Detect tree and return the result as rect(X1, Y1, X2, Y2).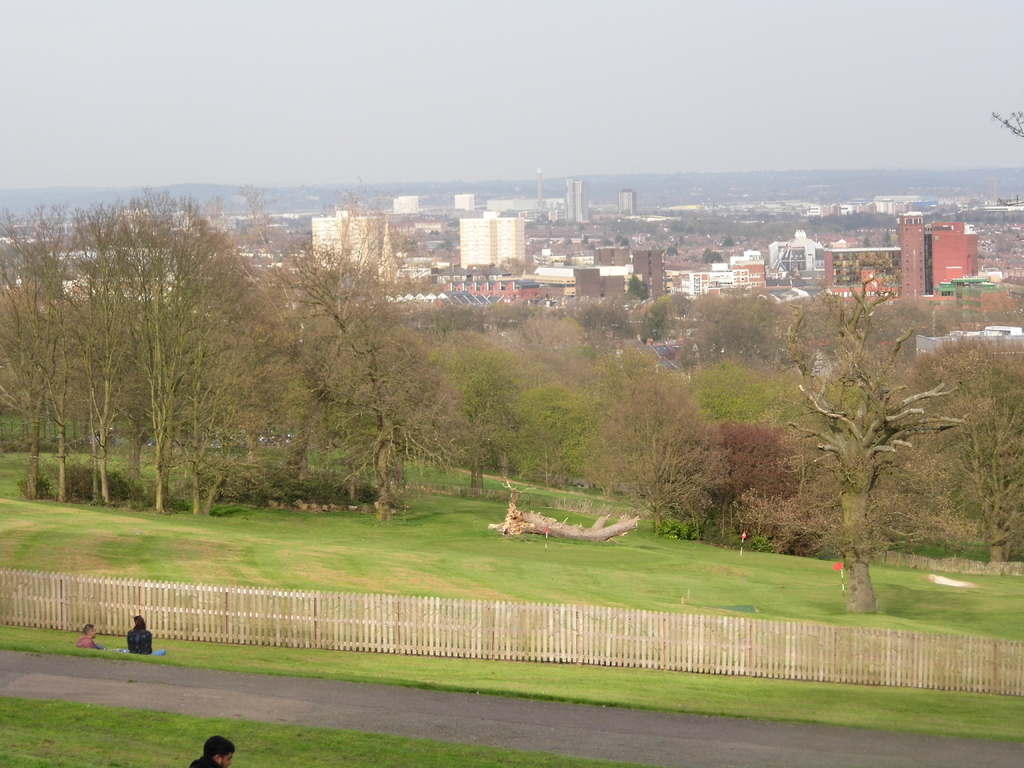
rect(621, 237, 629, 248).
